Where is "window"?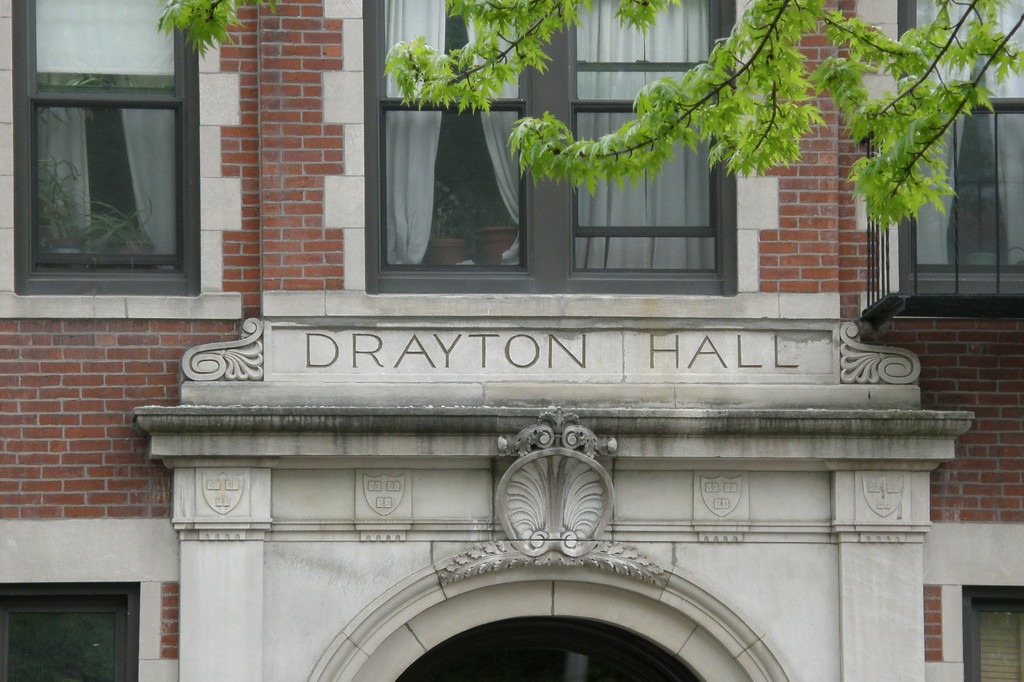
box(0, 587, 143, 681).
